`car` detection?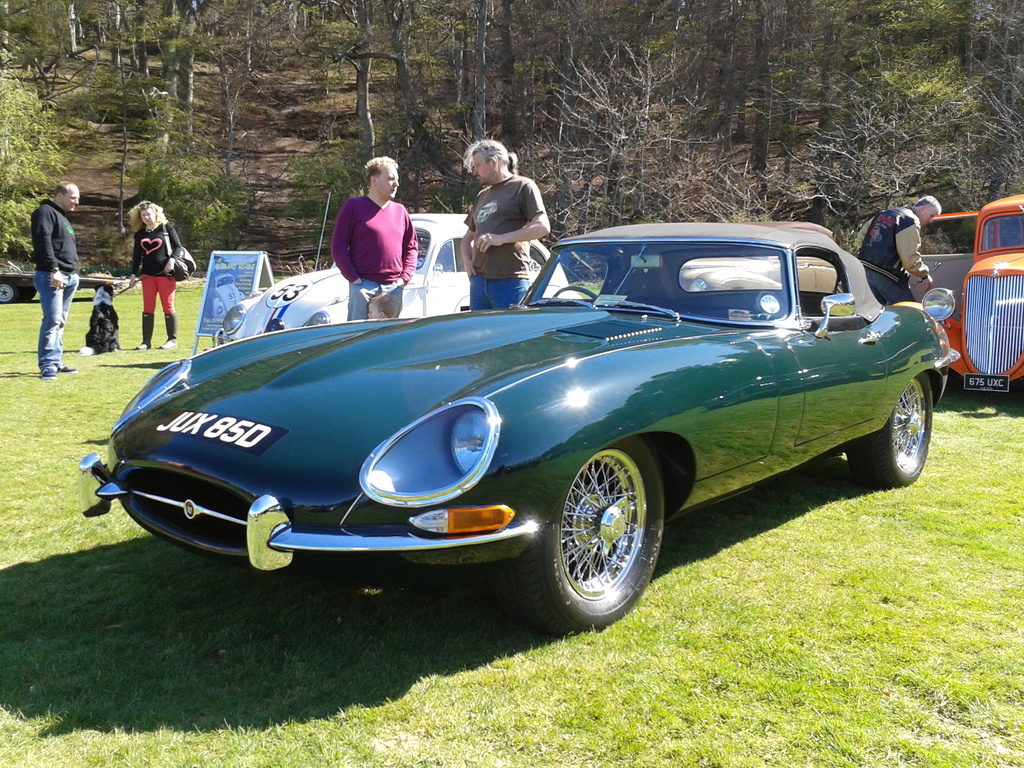
{"x1": 212, "y1": 214, "x2": 584, "y2": 346}
